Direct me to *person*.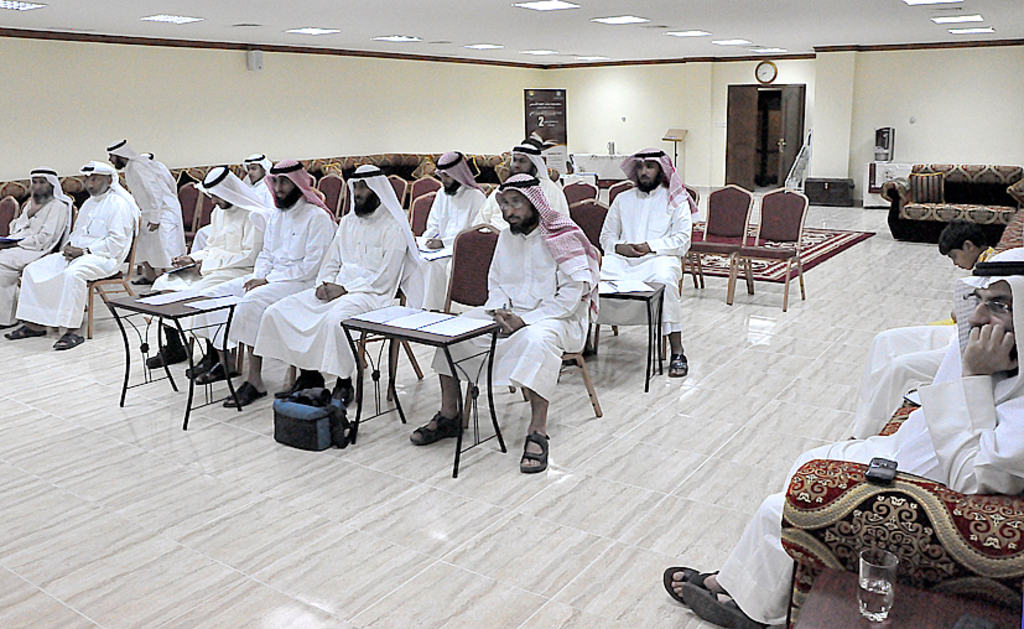
Direction: crop(0, 168, 69, 327).
